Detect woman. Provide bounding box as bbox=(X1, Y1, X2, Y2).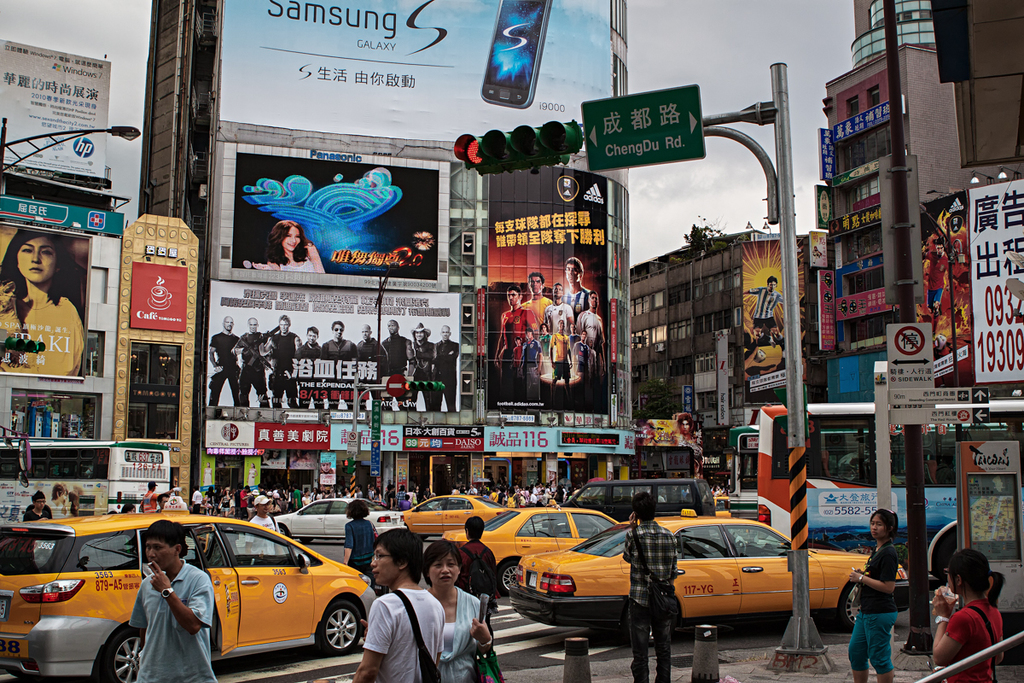
bbox=(928, 548, 1005, 682).
